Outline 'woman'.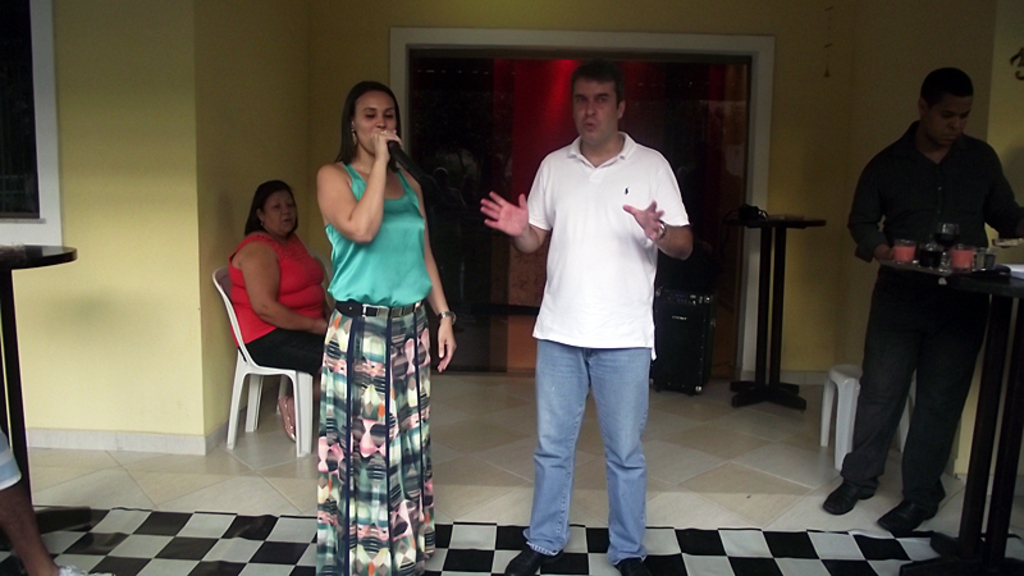
Outline: [301,86,452,538].
